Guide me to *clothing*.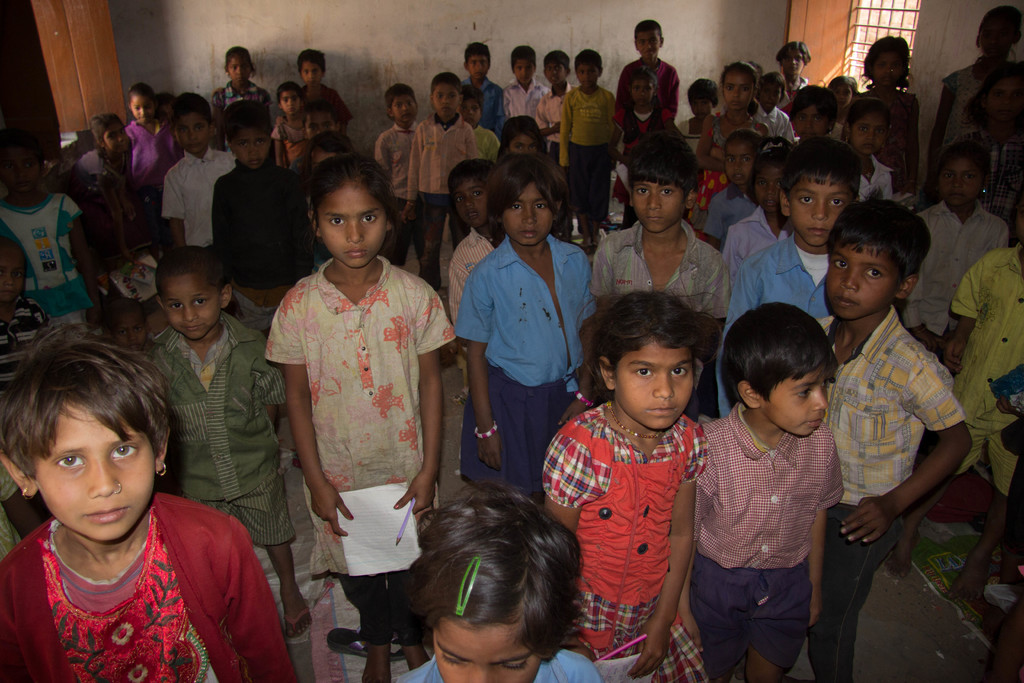
Guidance: [x1=534, y1=402, x2=709, y2=682].
